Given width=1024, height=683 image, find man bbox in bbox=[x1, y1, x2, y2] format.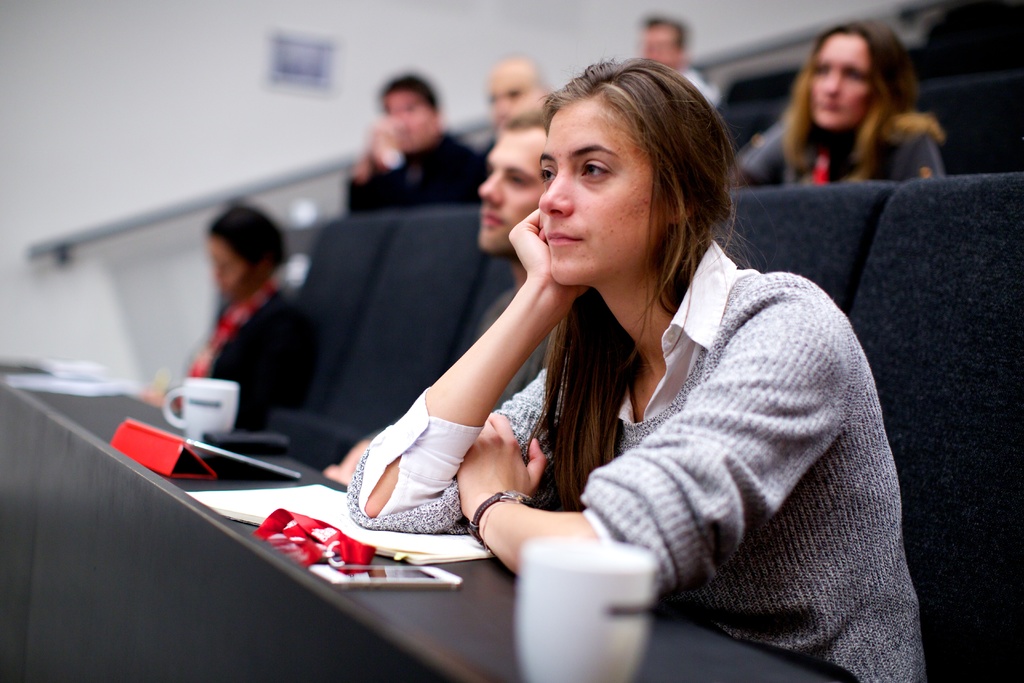
bbox=[333, 70, 478, 208].
